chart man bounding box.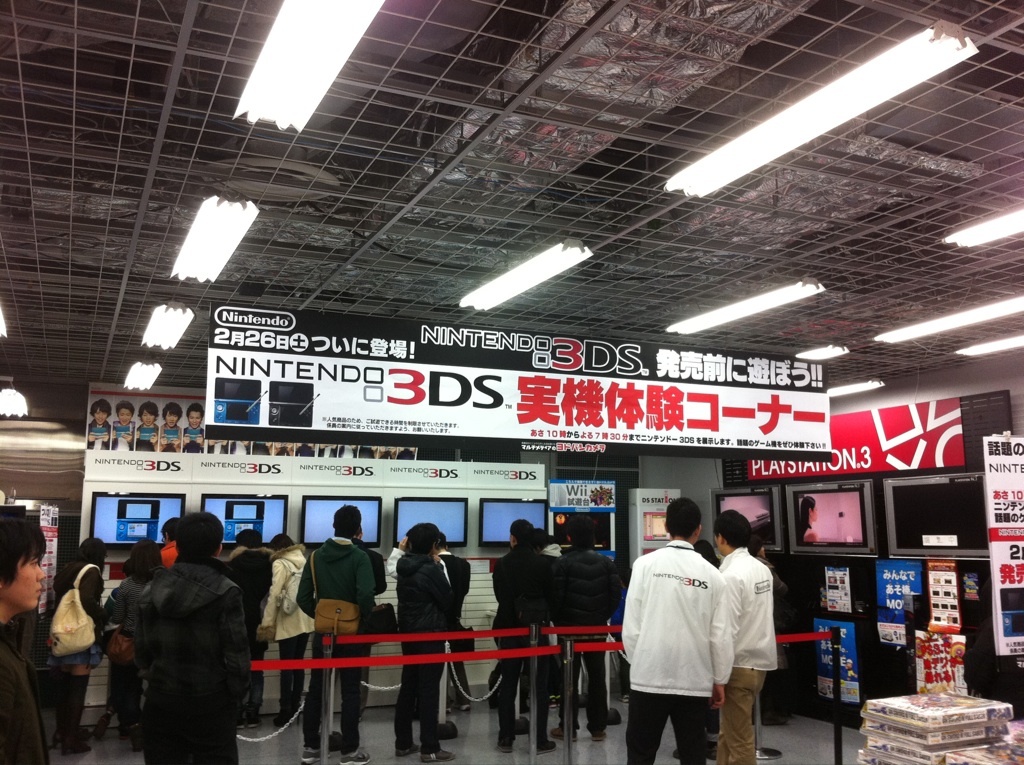
Charted: [549, 514, 621, 742].
